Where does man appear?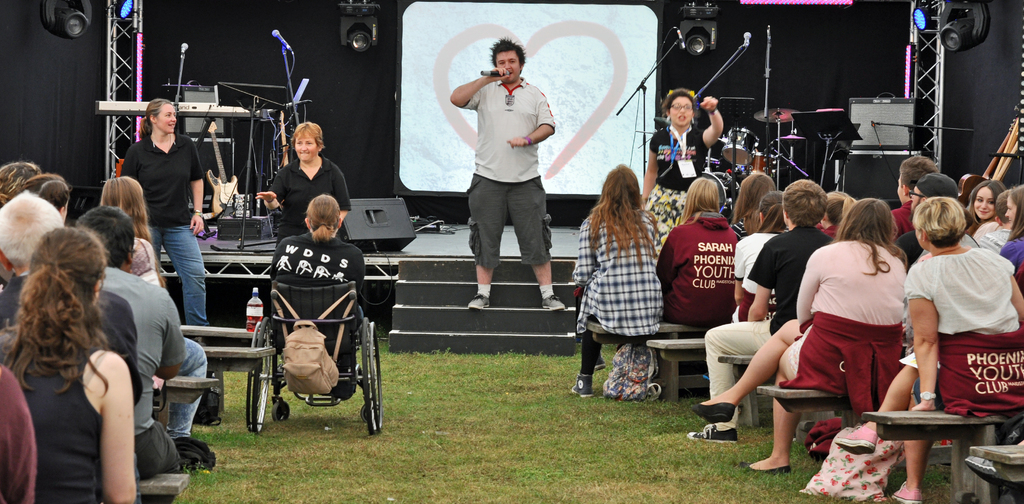
Appears at {"x1": 891, "y1": 174, "x2": 959, "y2": 275}.
